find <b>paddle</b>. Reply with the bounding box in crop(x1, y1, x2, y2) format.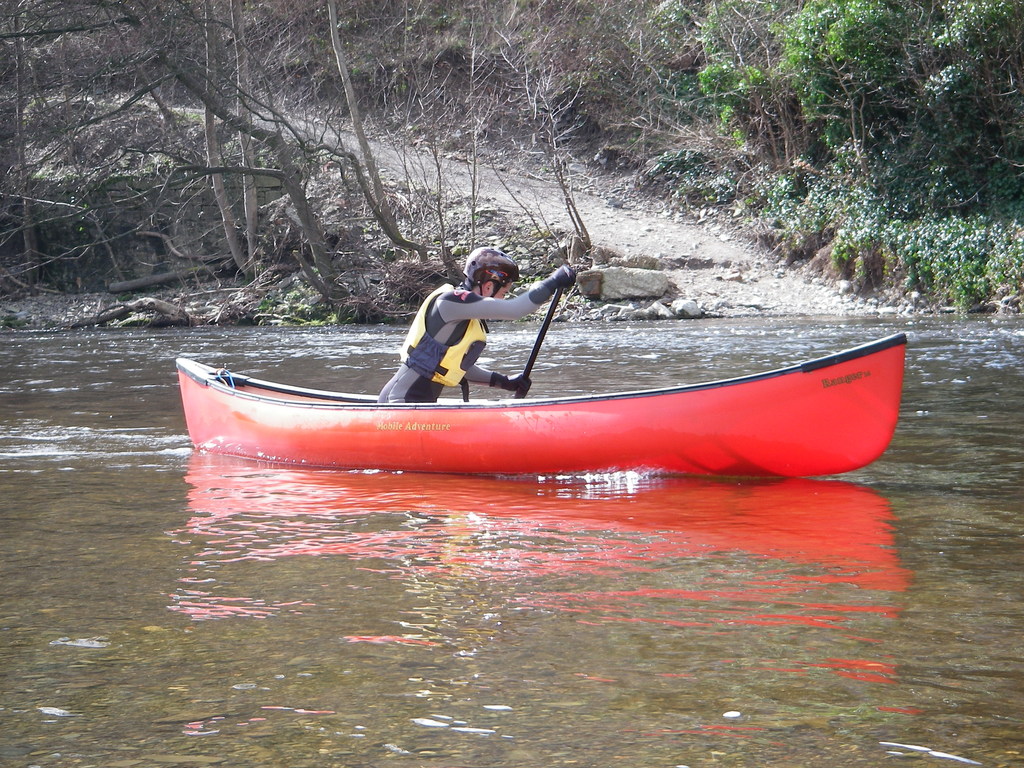
crop(516, 289, 566, 398).
